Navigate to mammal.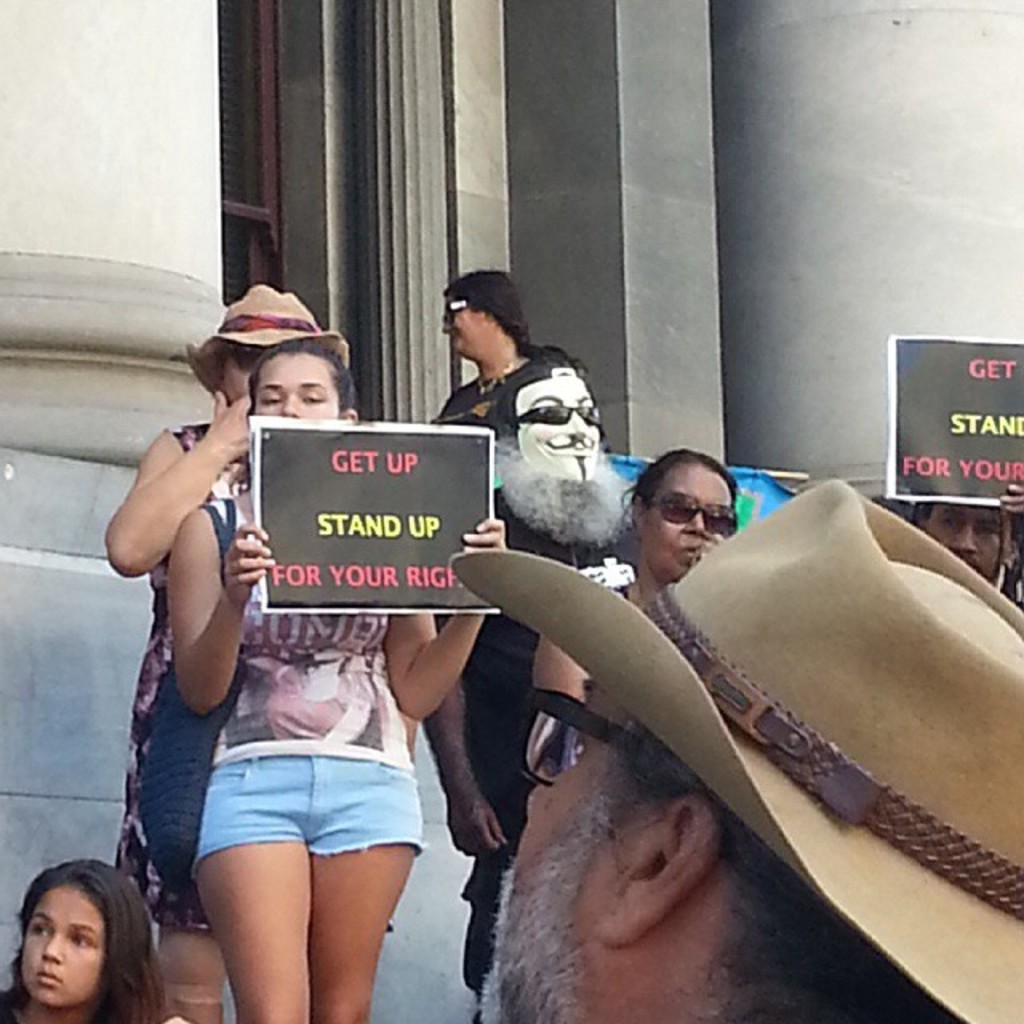
Navigation target: rect(102, 282, 358, 1022).
